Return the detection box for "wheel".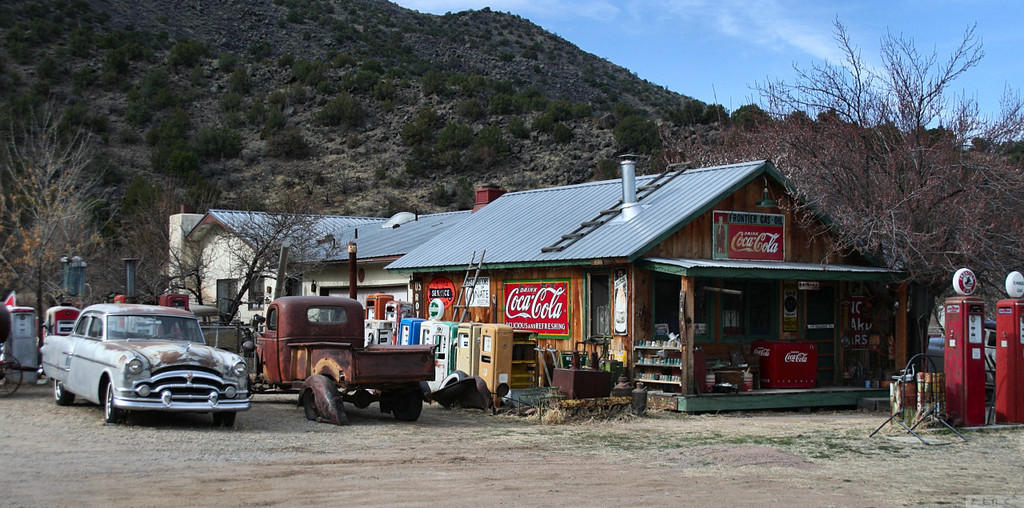
438/367/468/386.
